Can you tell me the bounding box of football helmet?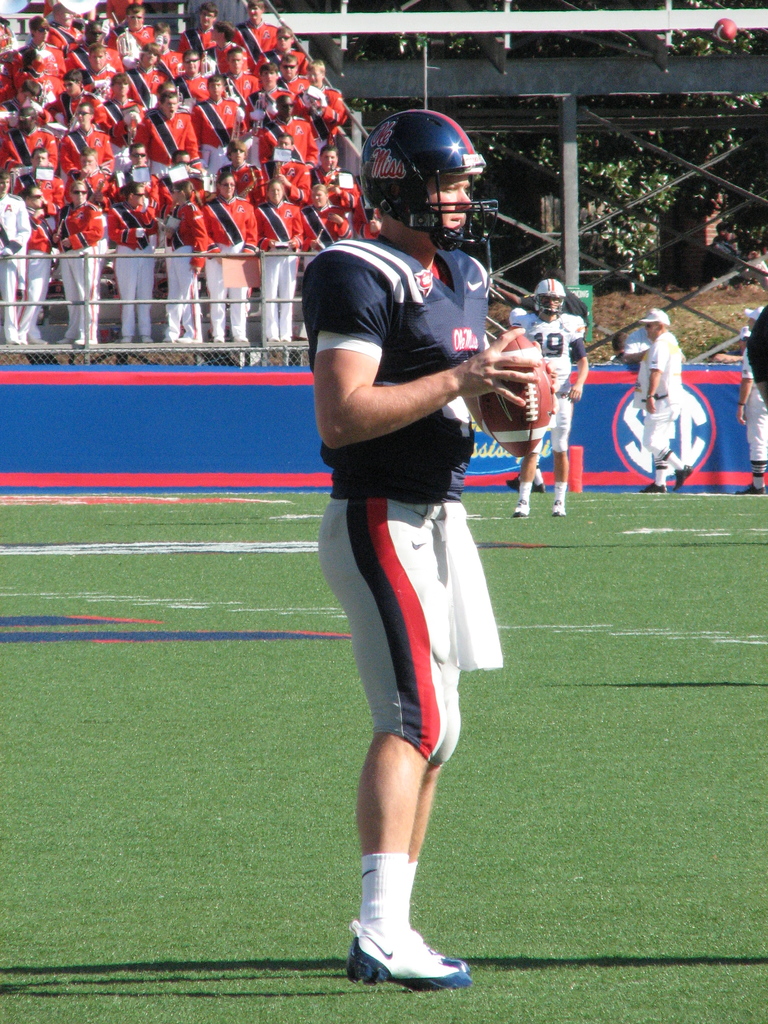
{"left": 531, "top": 275, "right": 565, "bottom": 317}.
